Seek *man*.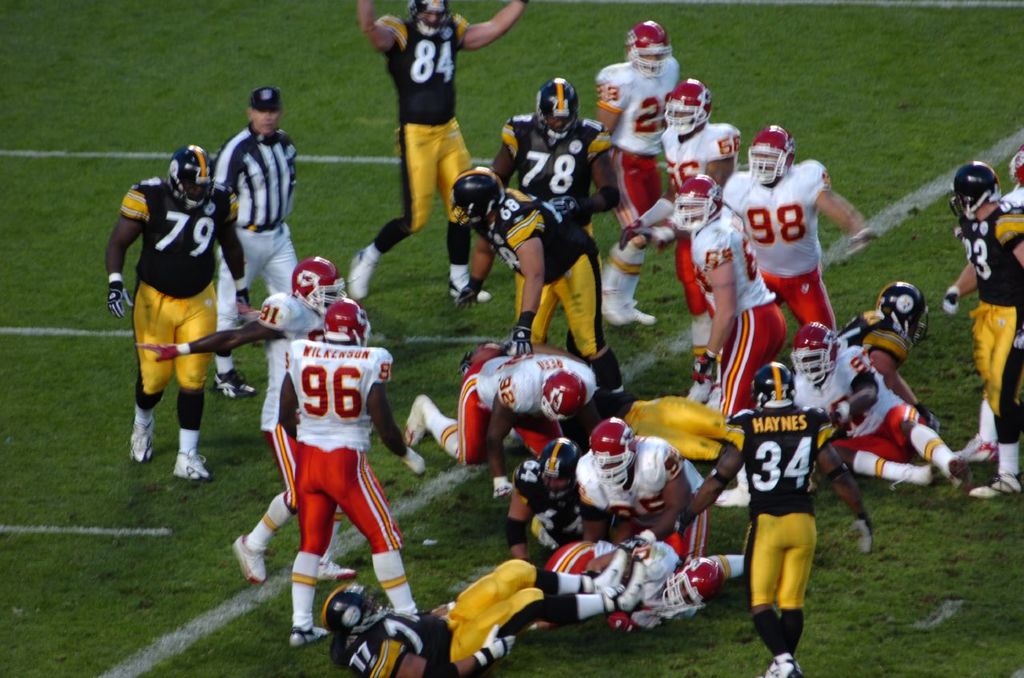
rect(595, 17, 681, 318).
